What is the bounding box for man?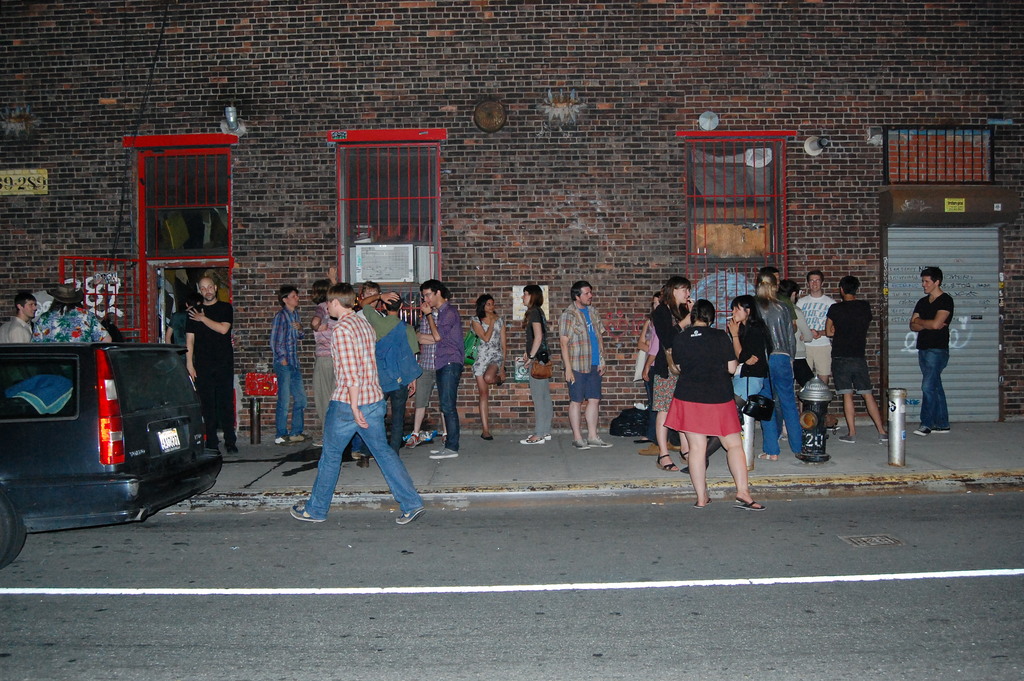
box=[349, 281, 388, 443].
